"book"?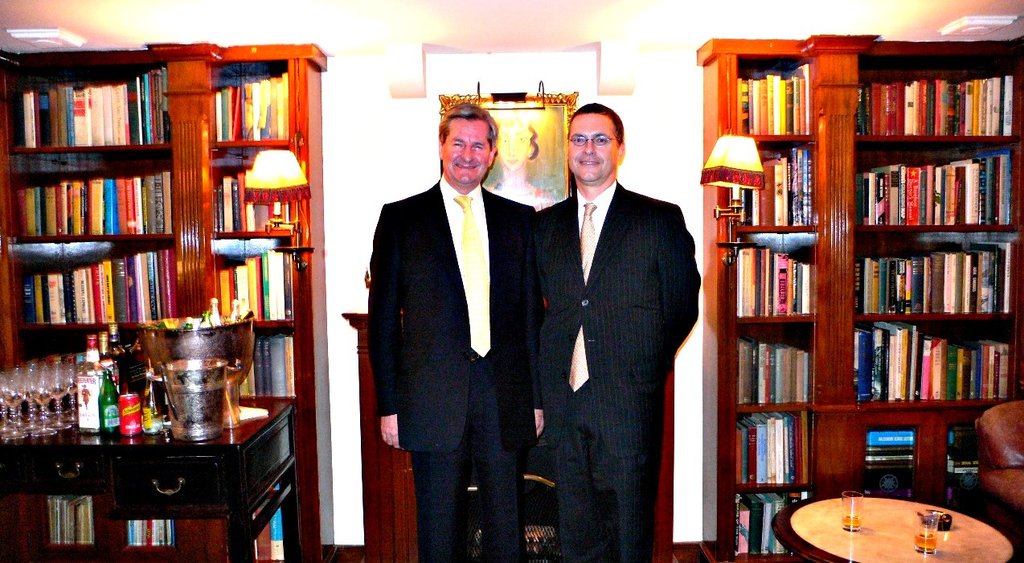
[left=35, top=272, right=43, bottom=325]
